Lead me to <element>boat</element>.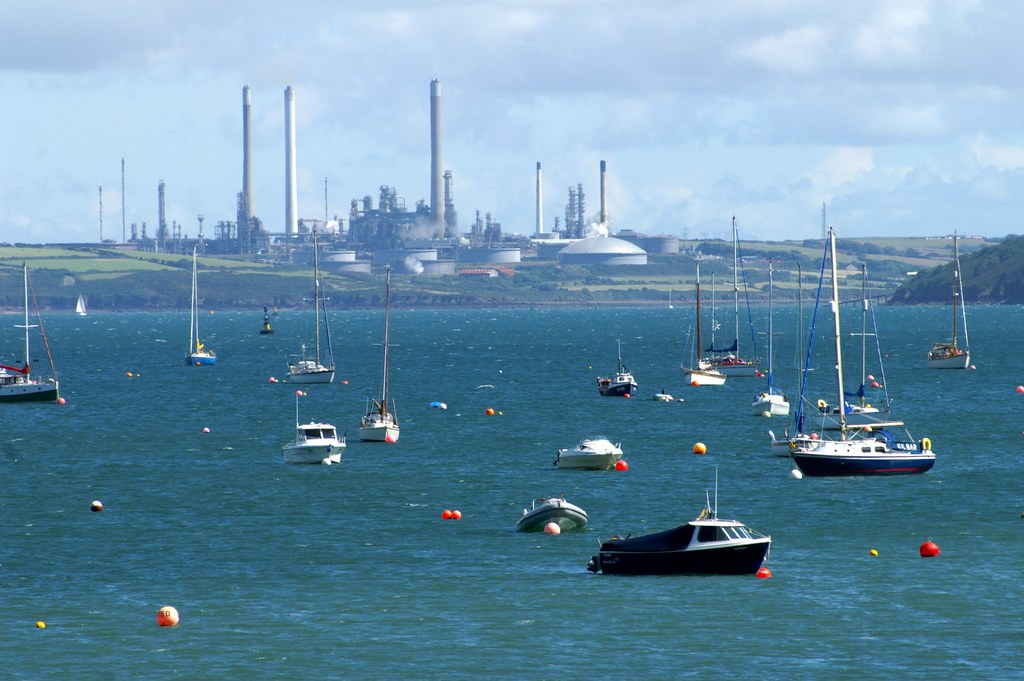
Lead to box(687, 261, 725, 385).
